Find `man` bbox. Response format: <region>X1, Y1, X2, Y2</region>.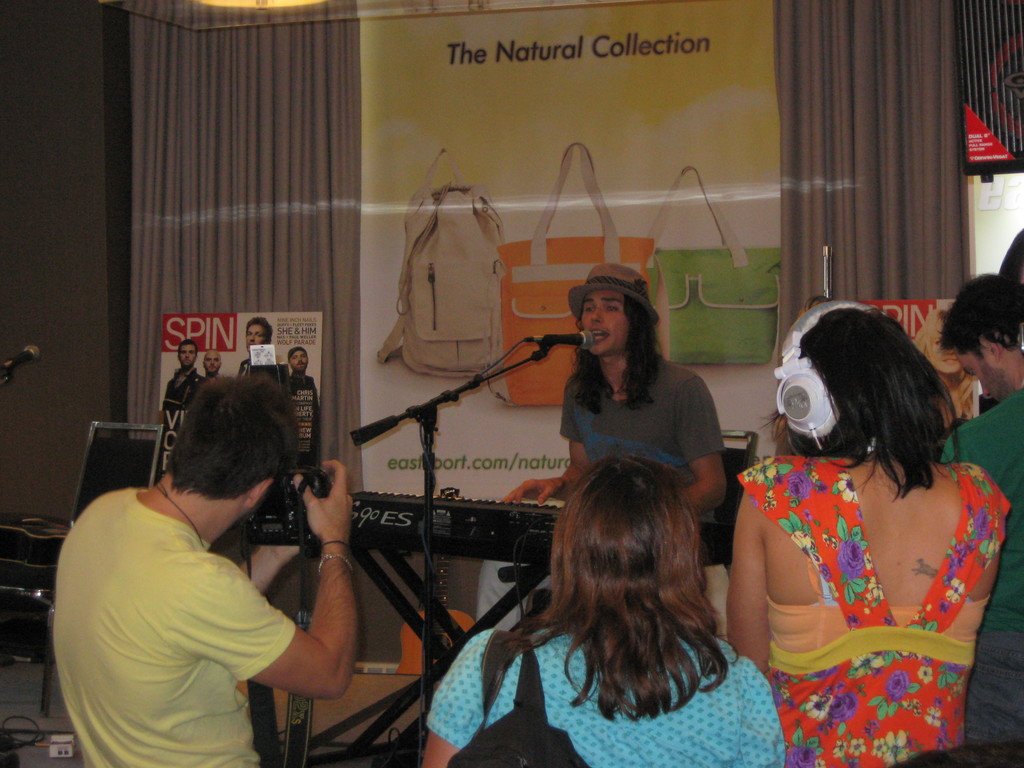
<region>929, 273, 1023, 741</region>.
